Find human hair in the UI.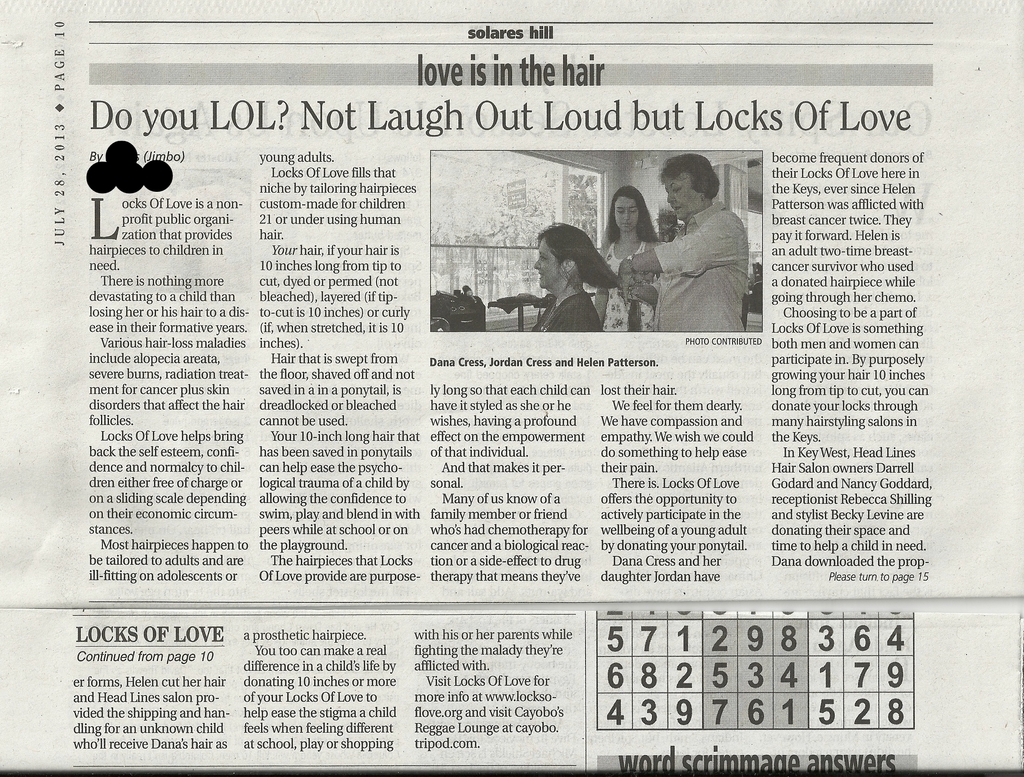
UI element at <box>662,152,717,200</box>.
